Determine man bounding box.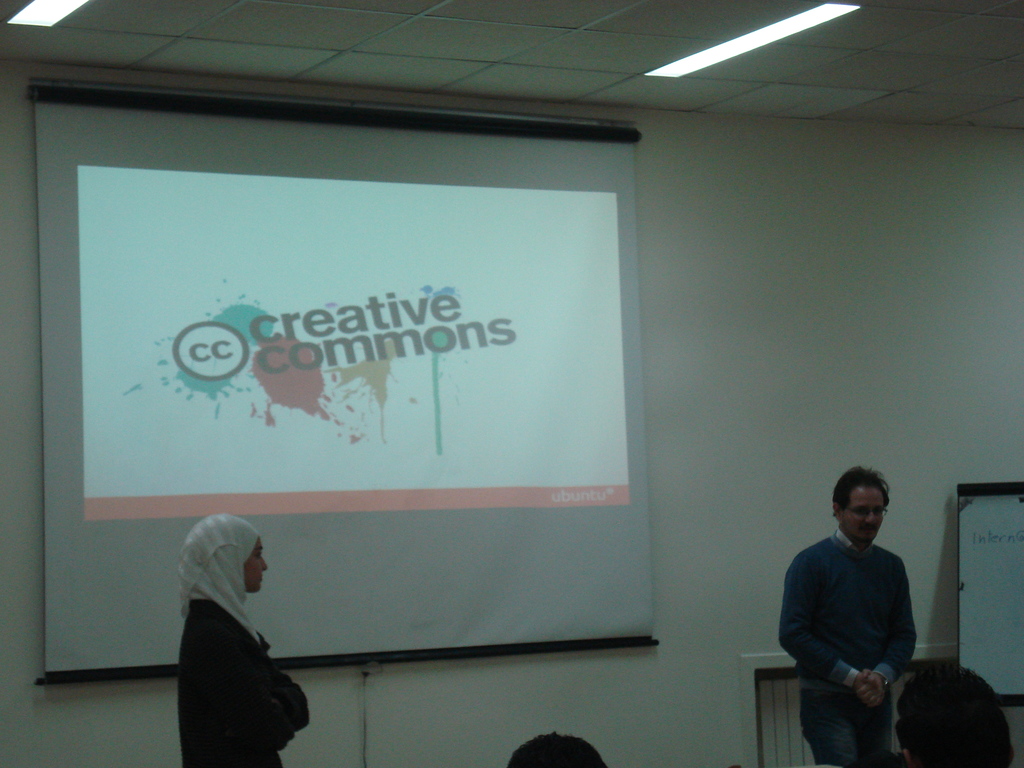
Determined: 774, 469, 938, 760.
